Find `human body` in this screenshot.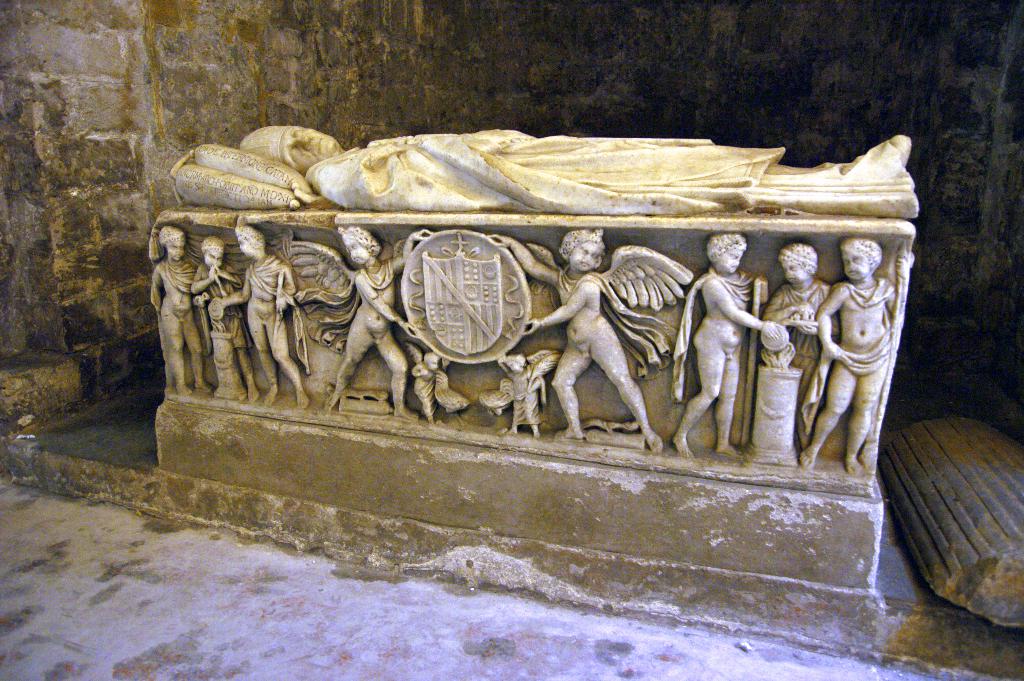
The bounding box for `human body` is crop(487, 229, 657, 452).
